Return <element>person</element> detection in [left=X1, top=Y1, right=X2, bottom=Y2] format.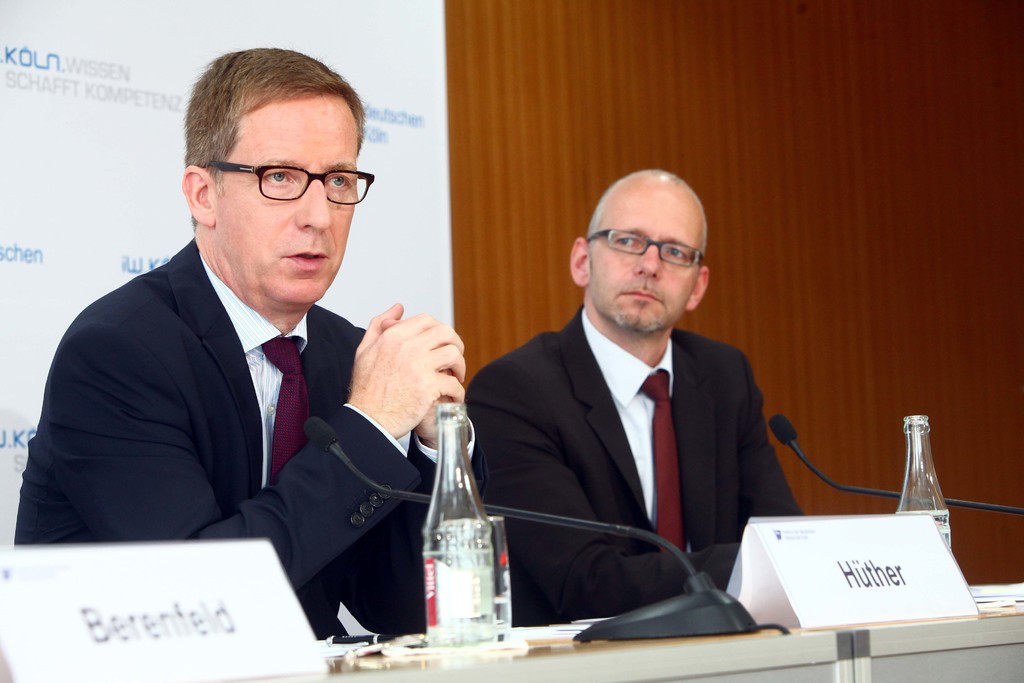
[left=10, top=38, right=476, bottom=636].
